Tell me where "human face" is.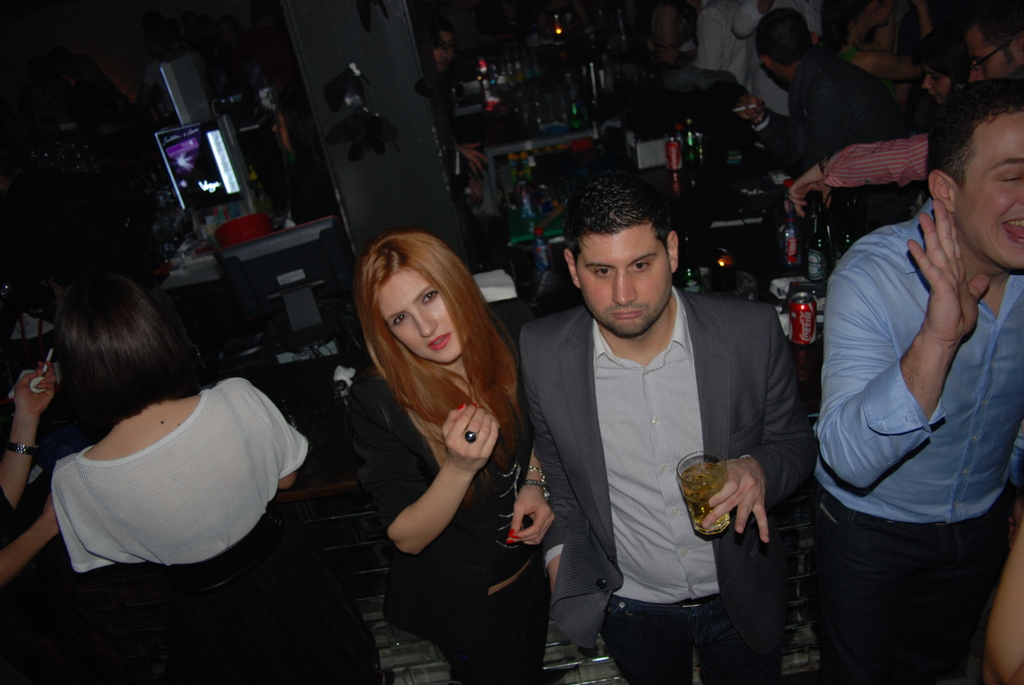
"human face" is at (922, 70, 945, 98).
